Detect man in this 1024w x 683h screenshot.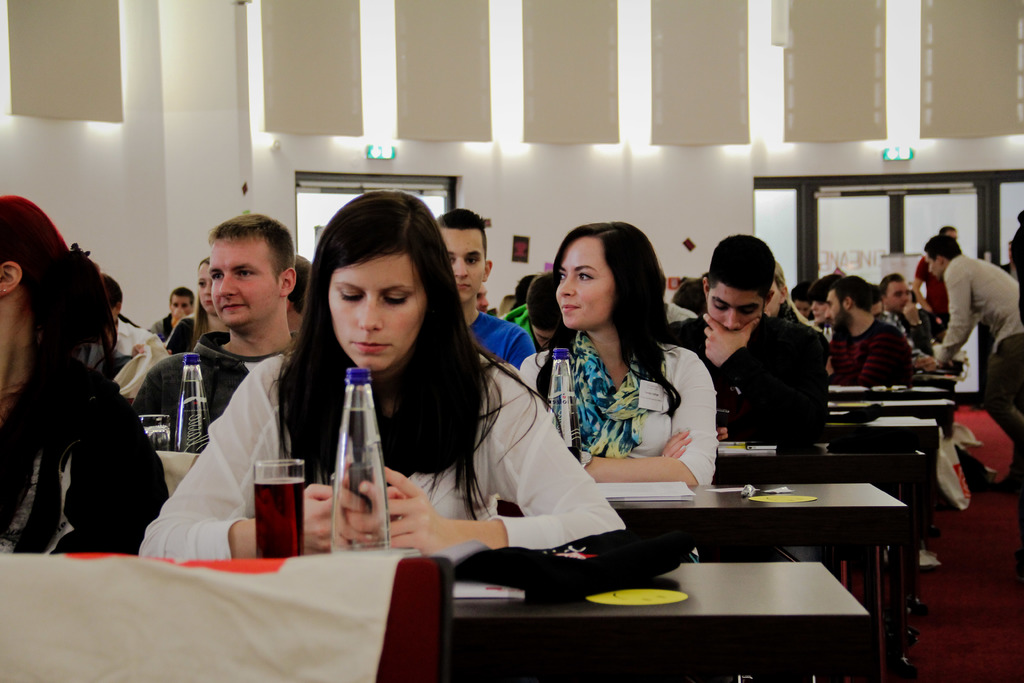
Detection: rect(916, 233, 950, 336).
